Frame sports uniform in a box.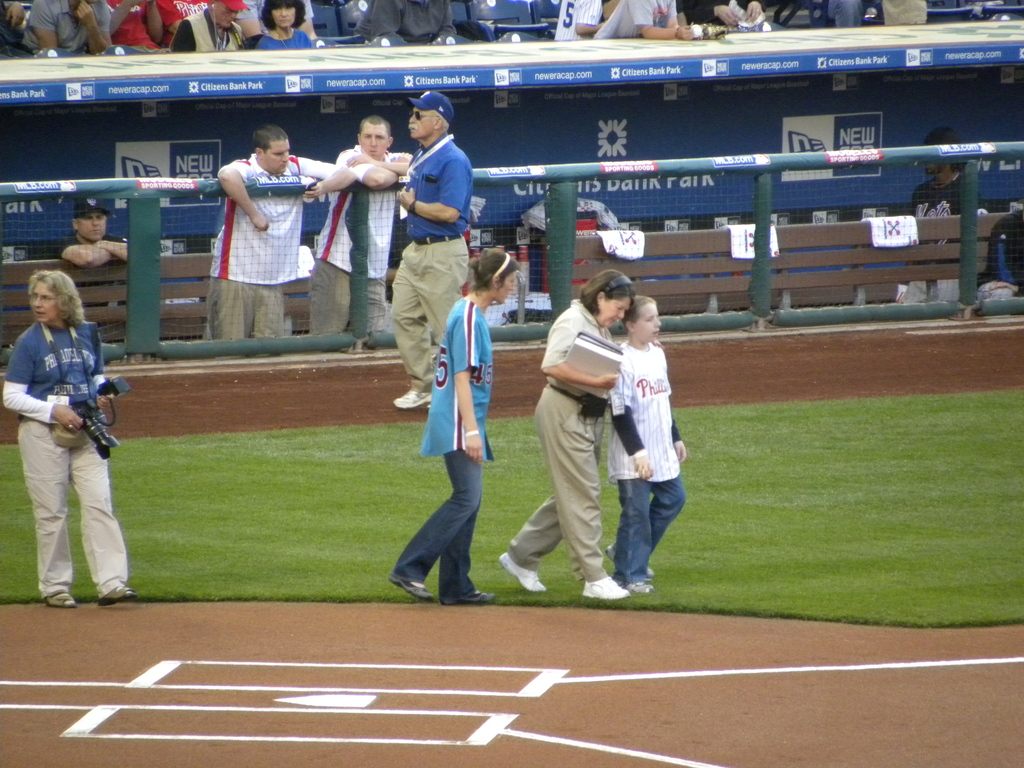
2:315:134:614.
